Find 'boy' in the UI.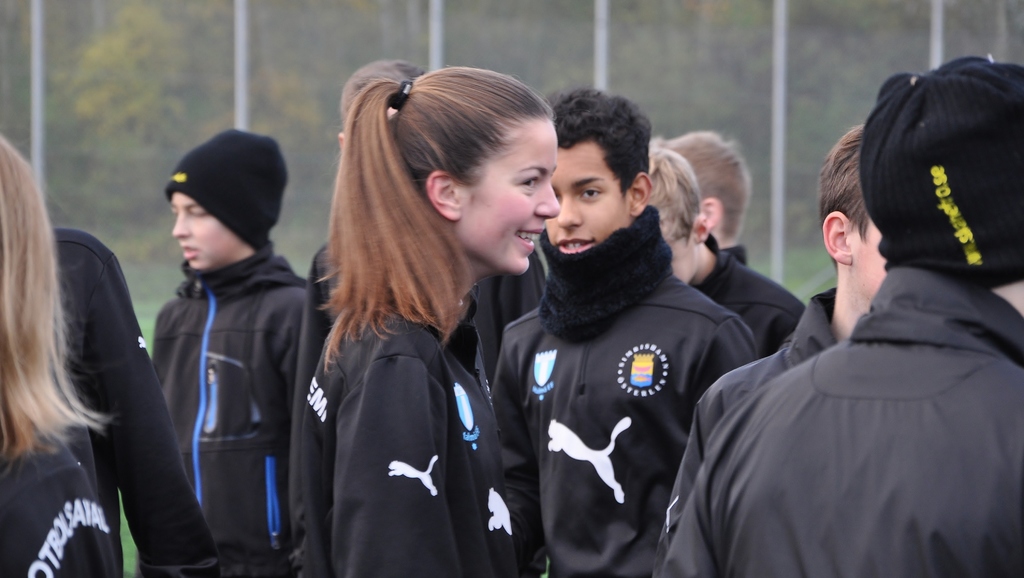
UI element at left=658, top=122, right=886, bottom=575.
